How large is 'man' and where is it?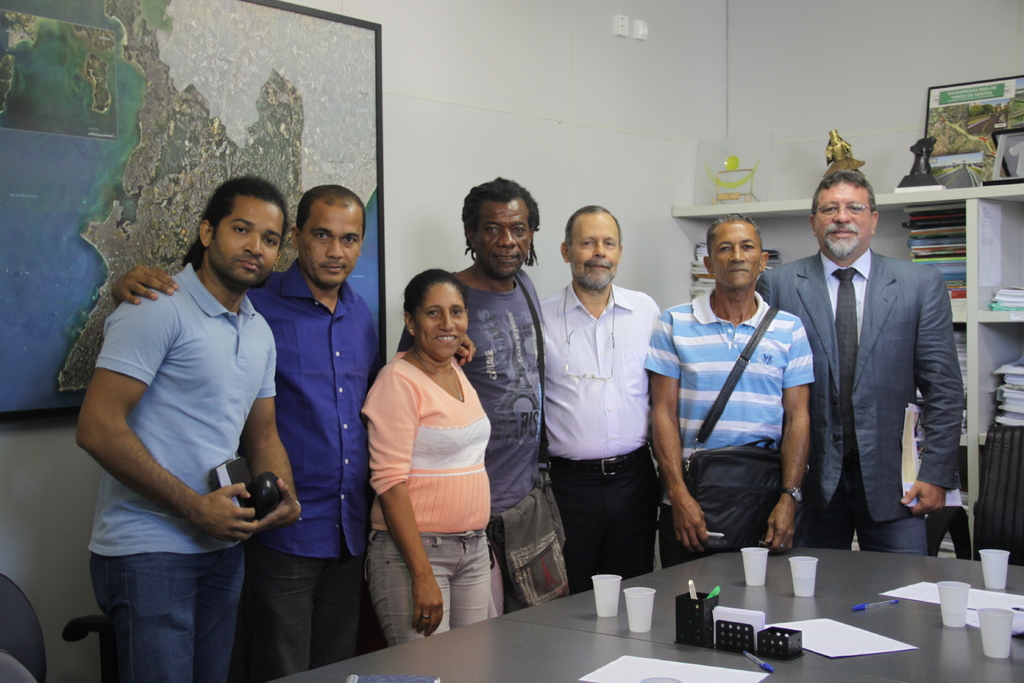
Bounding box: {"x1": 753, "y1": 165, "x2": 961, "y2": 555}.
